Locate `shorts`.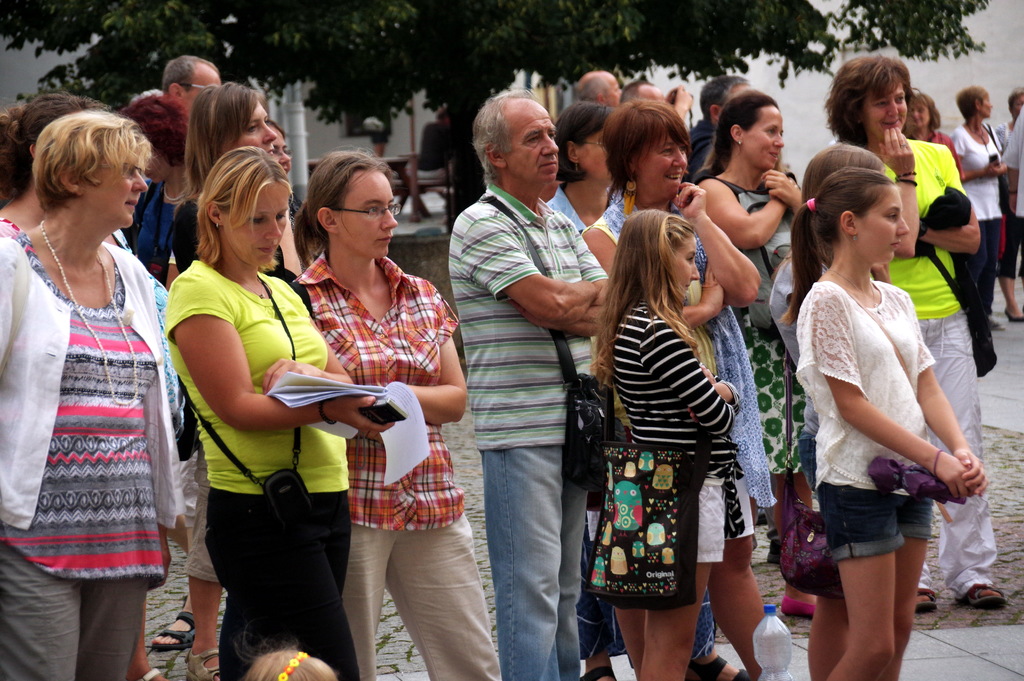
Bounding box: 993:218:1023:279.
